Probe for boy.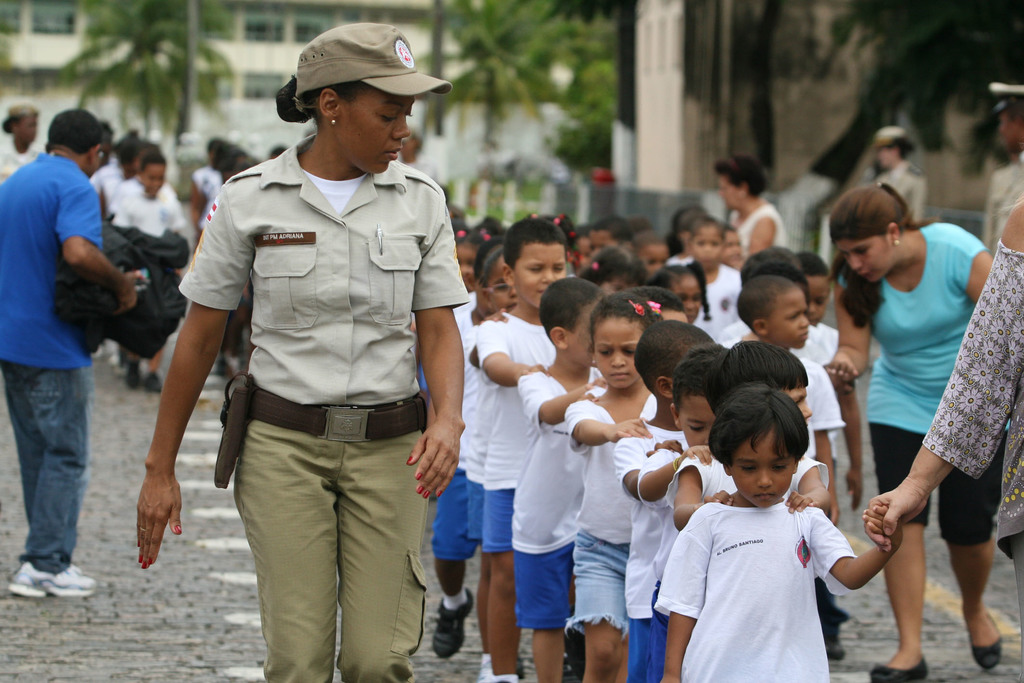
Probe result: bbox(634, 343, 731, 678).
